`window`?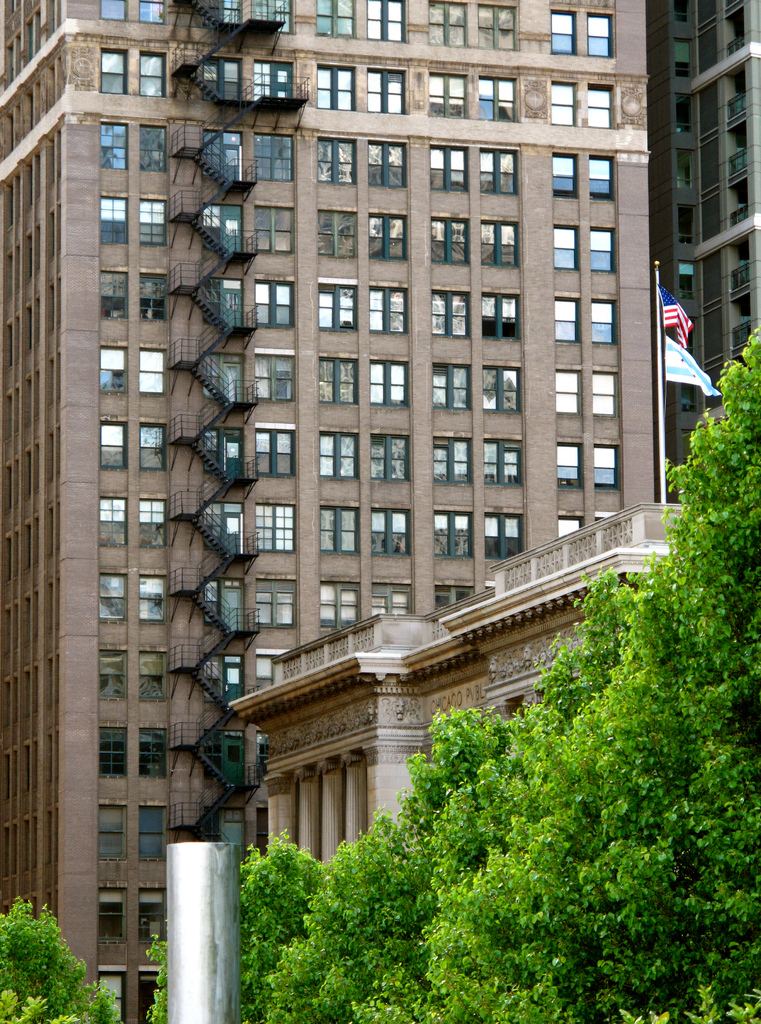
(97, 1, 127, 22)
